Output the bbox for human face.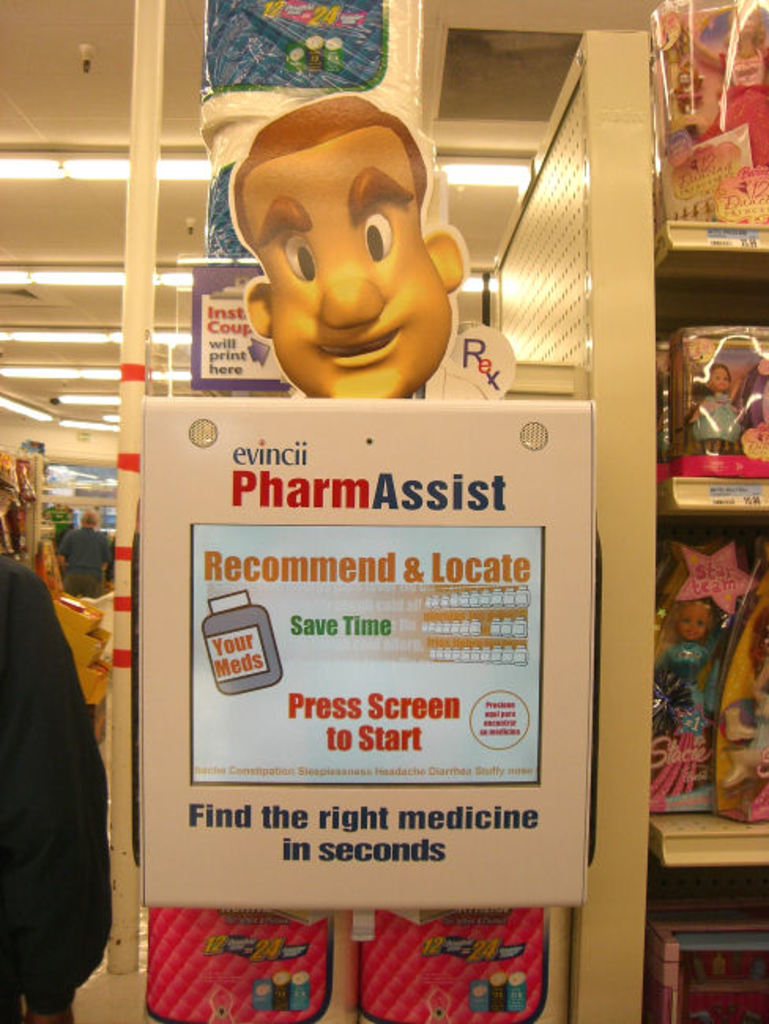
679:599:714:636.
